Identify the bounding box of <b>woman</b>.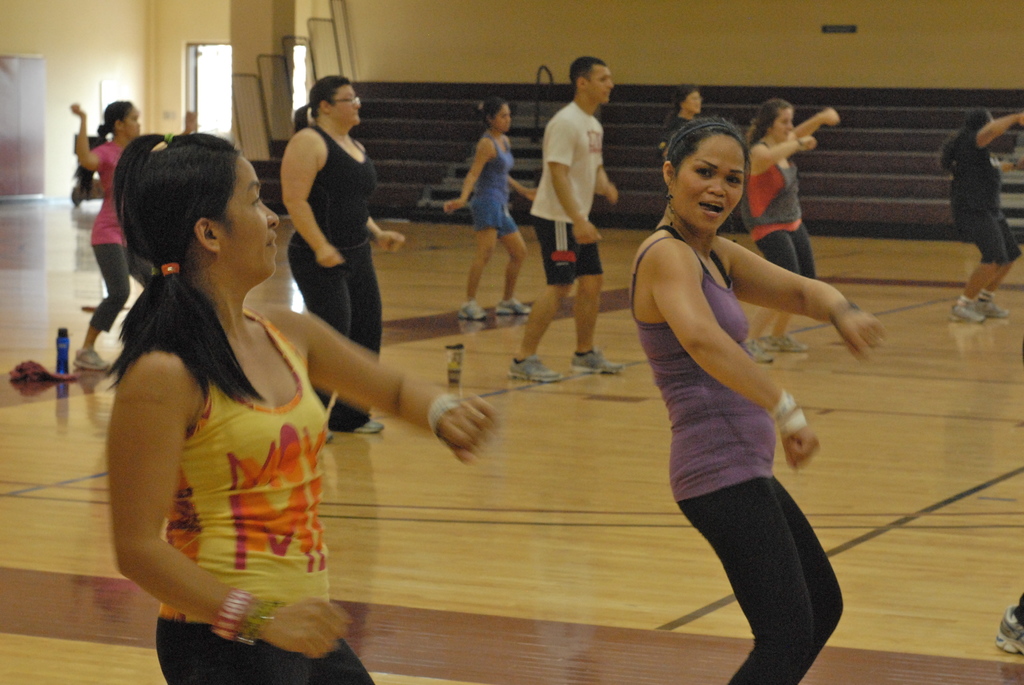
bbox=(271, 70, 409, 433).
